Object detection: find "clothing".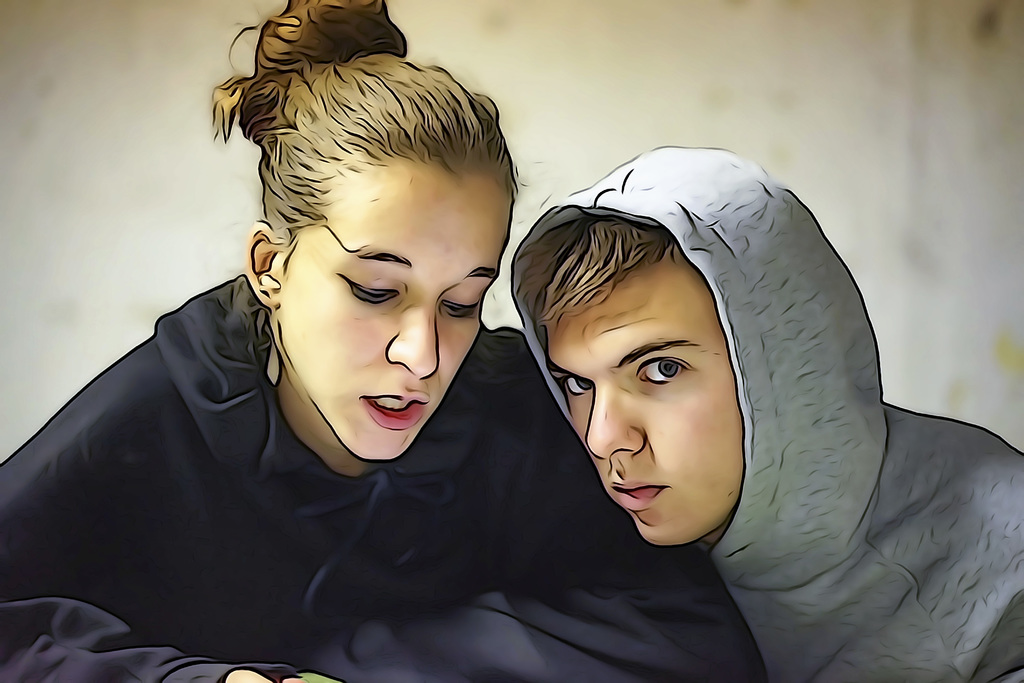
detection(511, 146, 1023, 682).
